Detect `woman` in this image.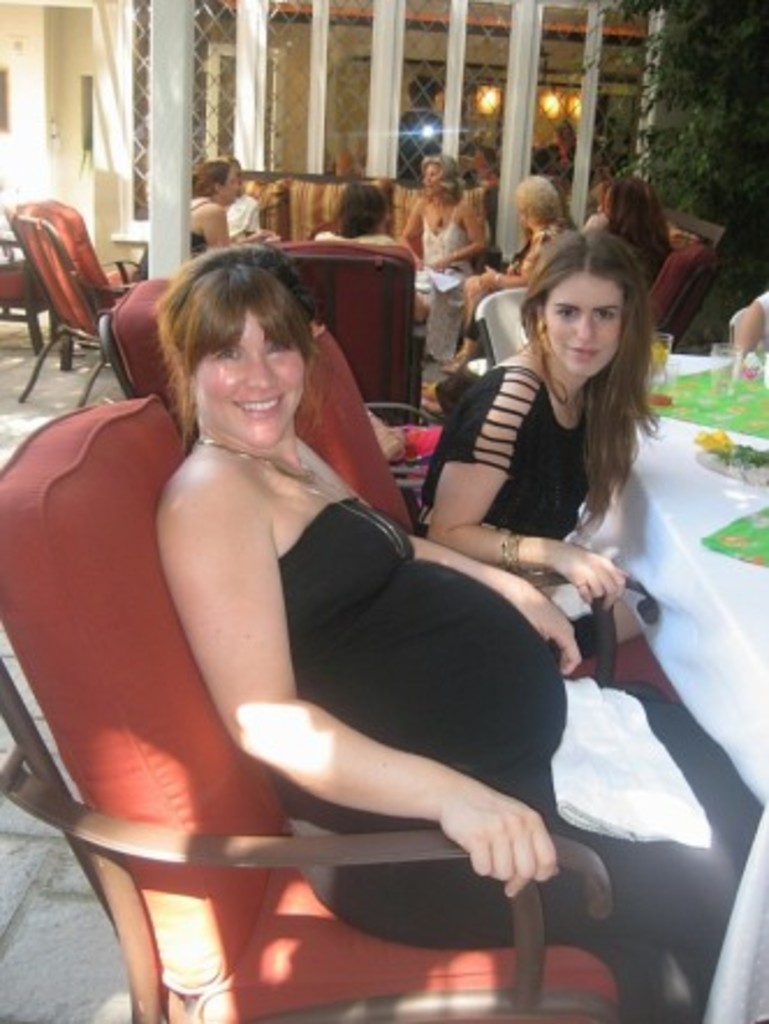
Detection: (left=438, top=171, right=579, bottom=375).
